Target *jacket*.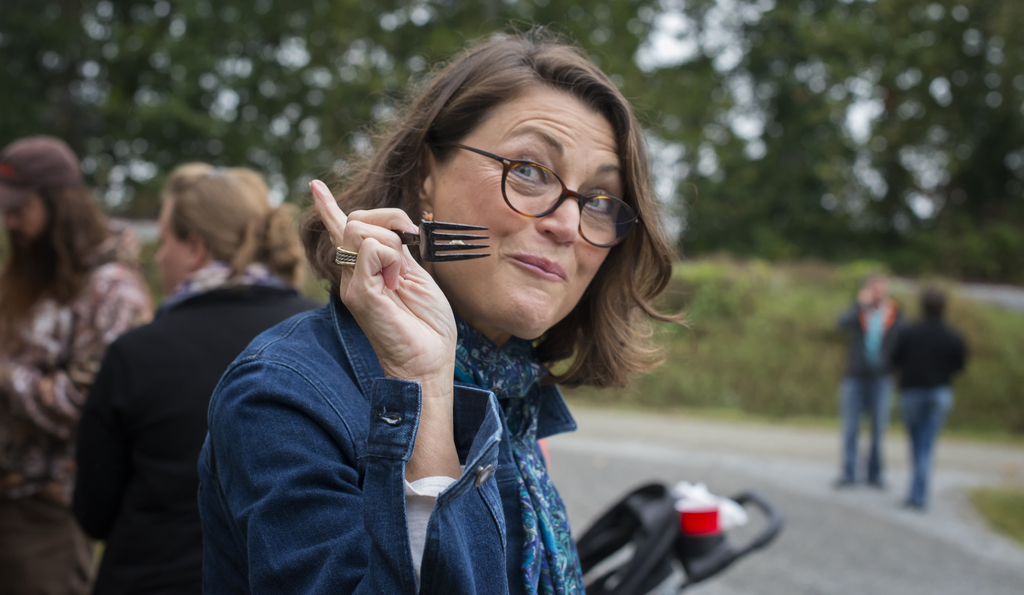
Target region: <box>193,289,576,594</box>.
